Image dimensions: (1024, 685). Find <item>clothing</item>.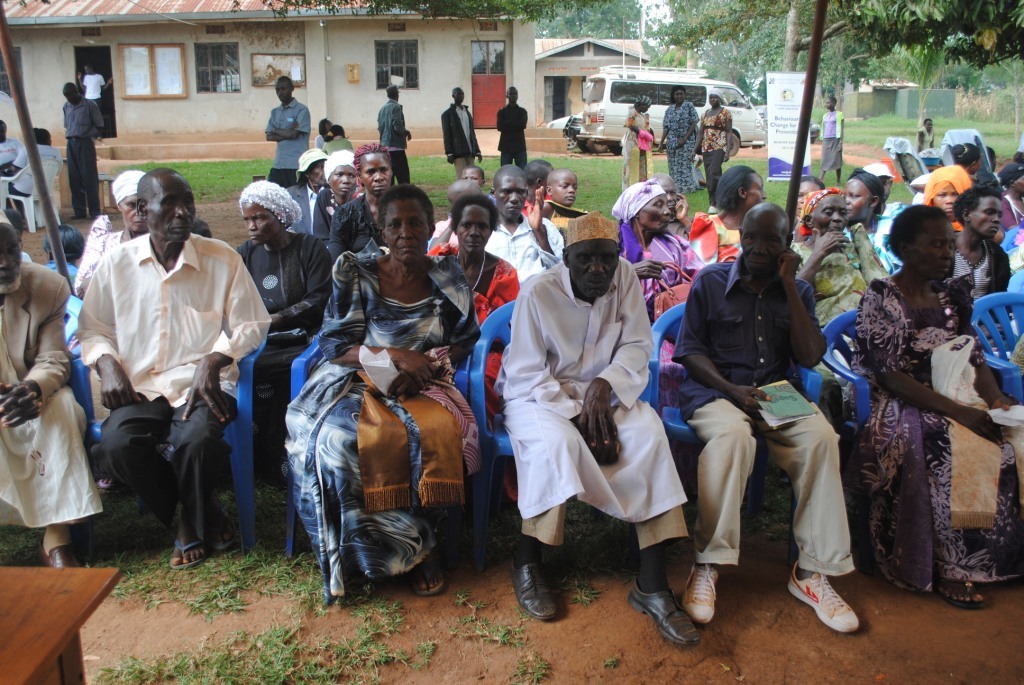
841,268,1023,591.
